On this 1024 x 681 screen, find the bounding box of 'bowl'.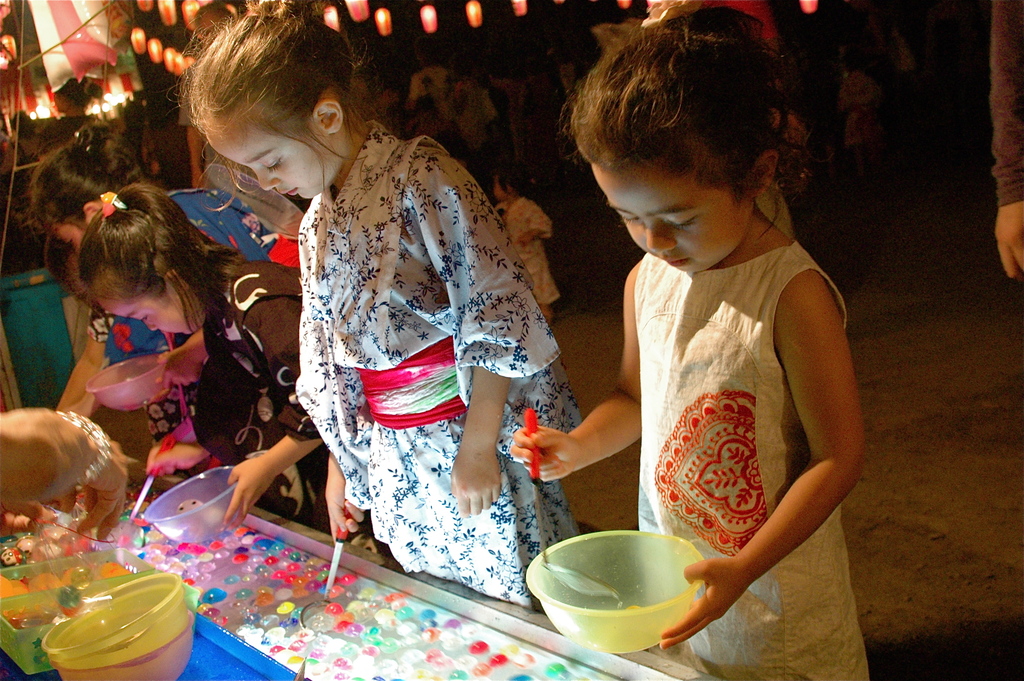
Bounding box: <box>145,463,236,539</box>.
